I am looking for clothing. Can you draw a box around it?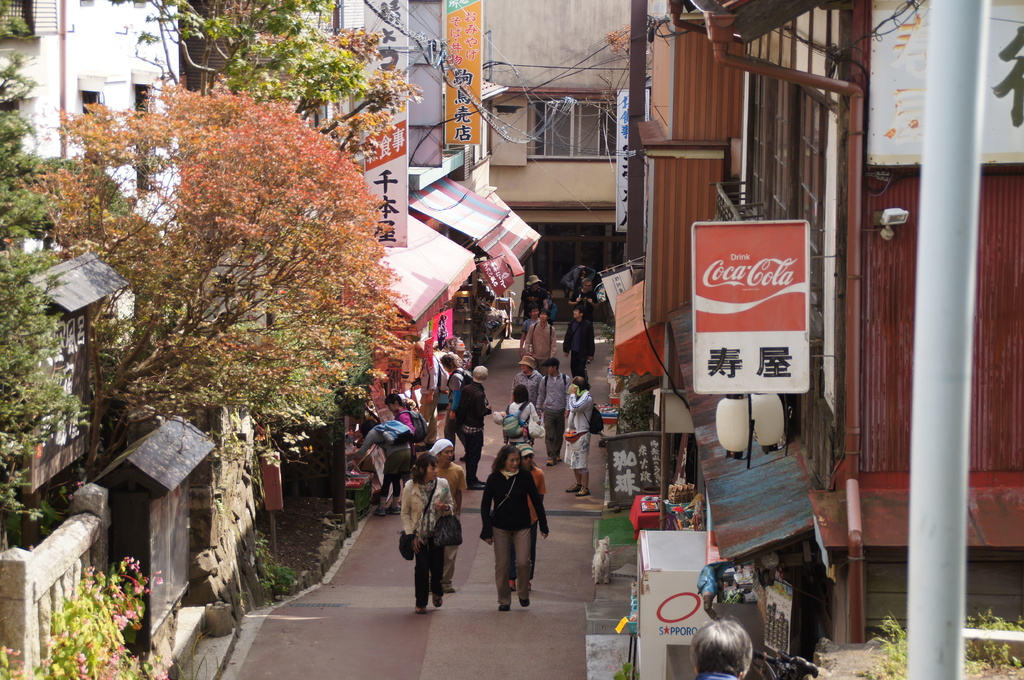
Sure, the bounding box is 396, 411, 419, 466.
